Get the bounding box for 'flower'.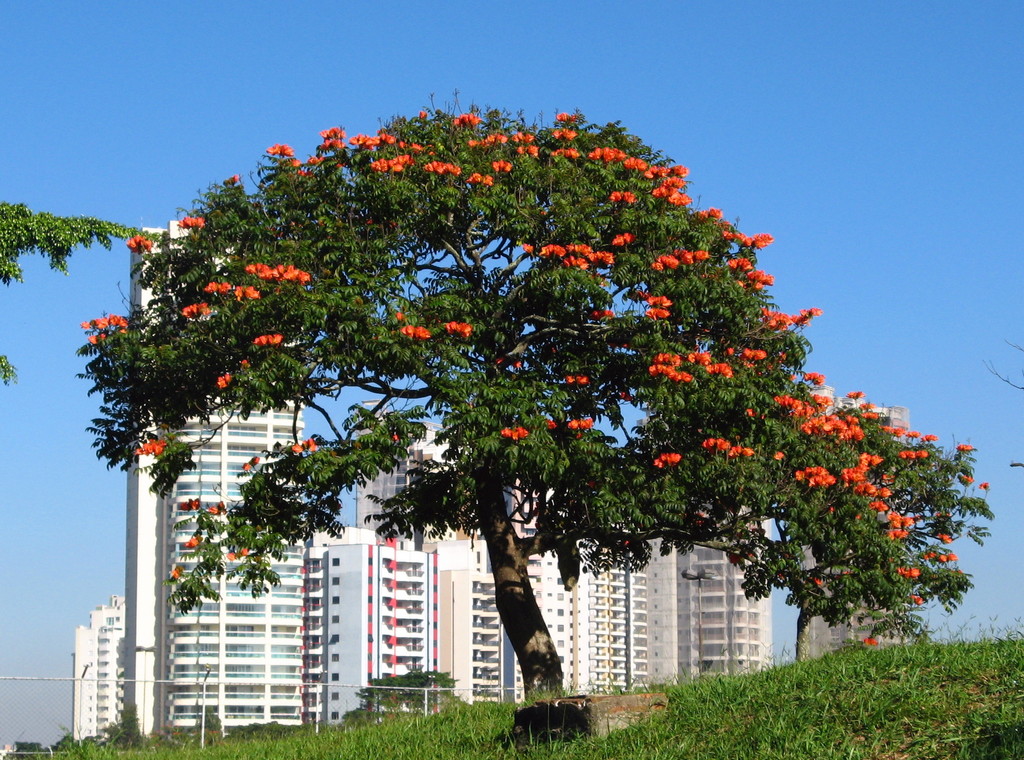
<bbox>658, 246, 680, 267</bbox>.
